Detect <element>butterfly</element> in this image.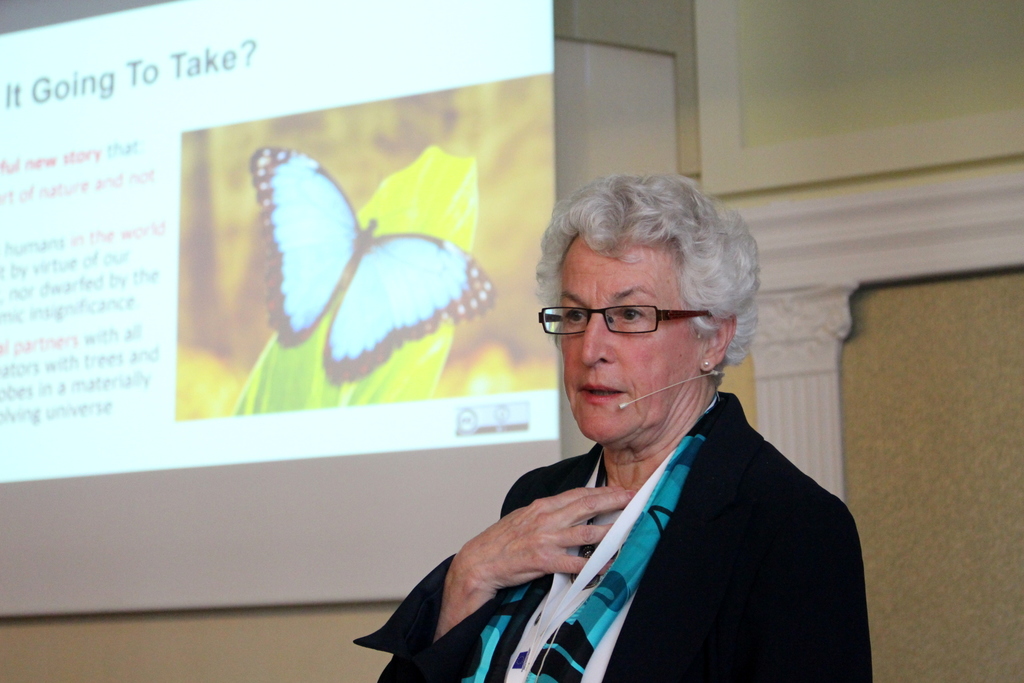
Detection: 228 126 516 429.
